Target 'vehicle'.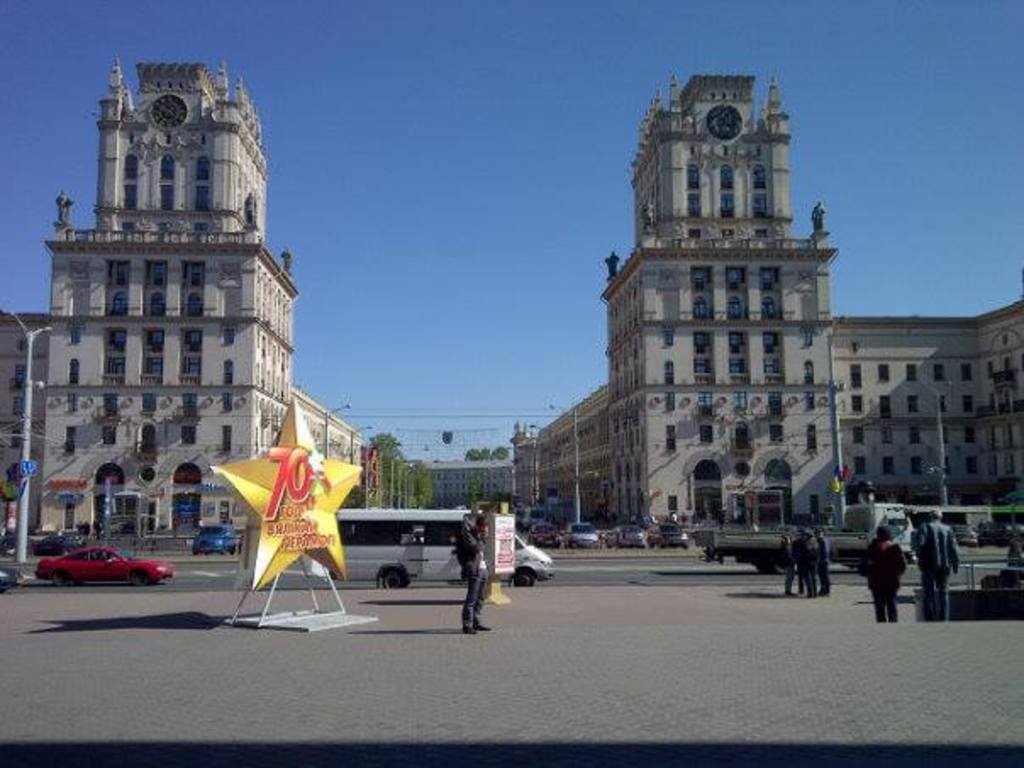
Target region: 648, 520, 688, 548.
